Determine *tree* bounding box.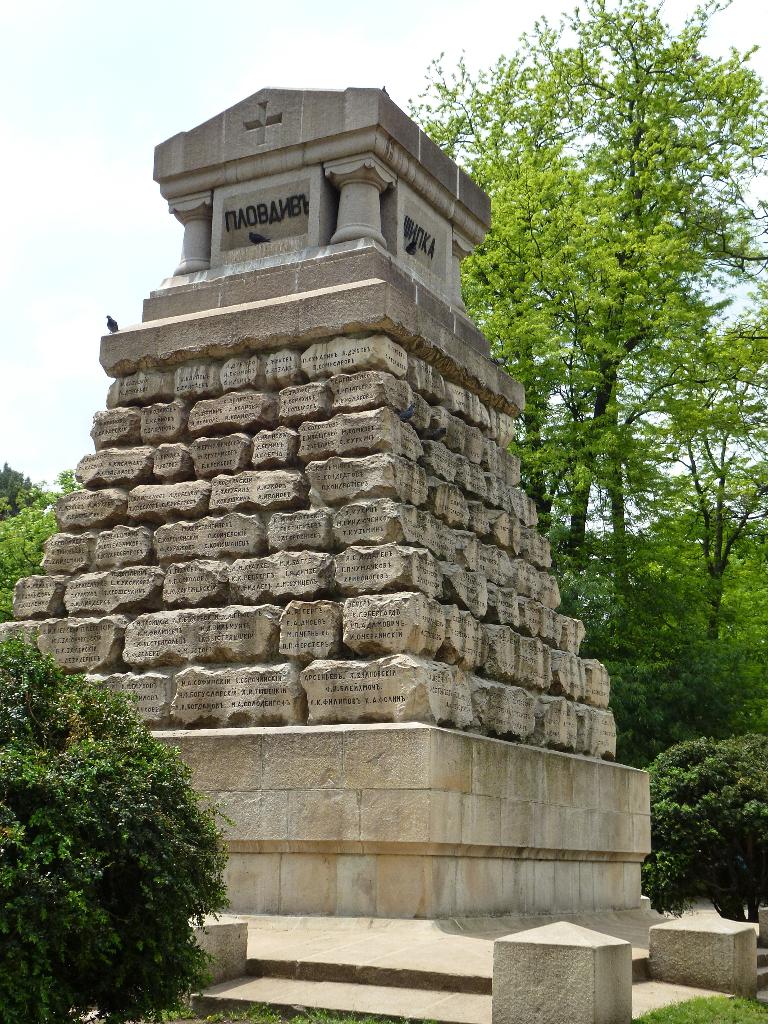
Determined: bbox=(0, 465, 89, 610).
